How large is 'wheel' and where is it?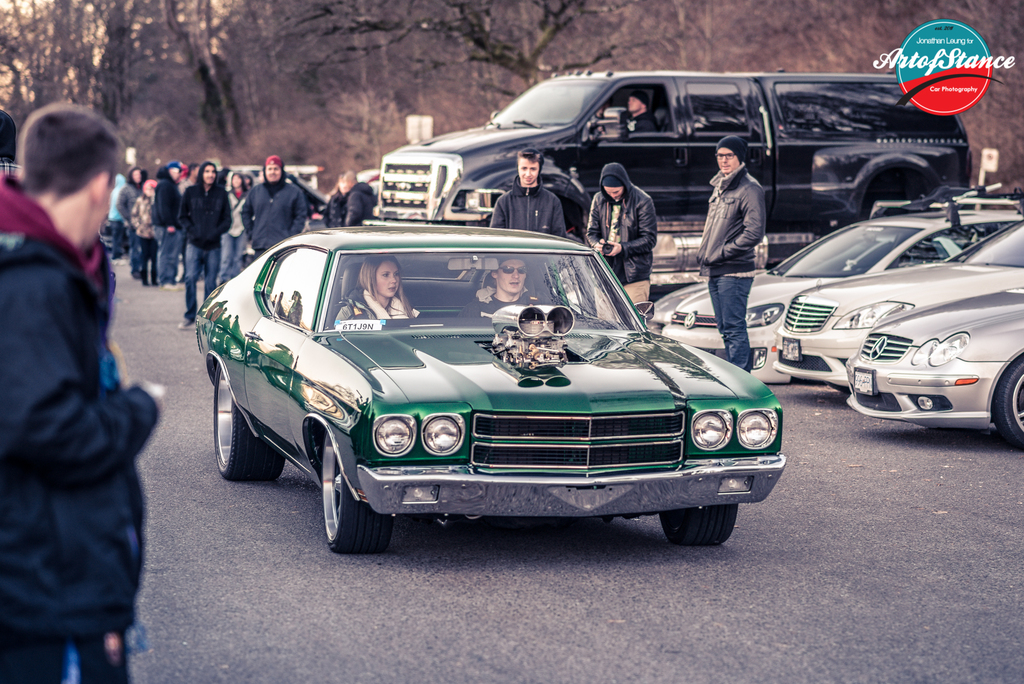
Bounding box: x1=325, y1=436, x2=394, y2=557.
